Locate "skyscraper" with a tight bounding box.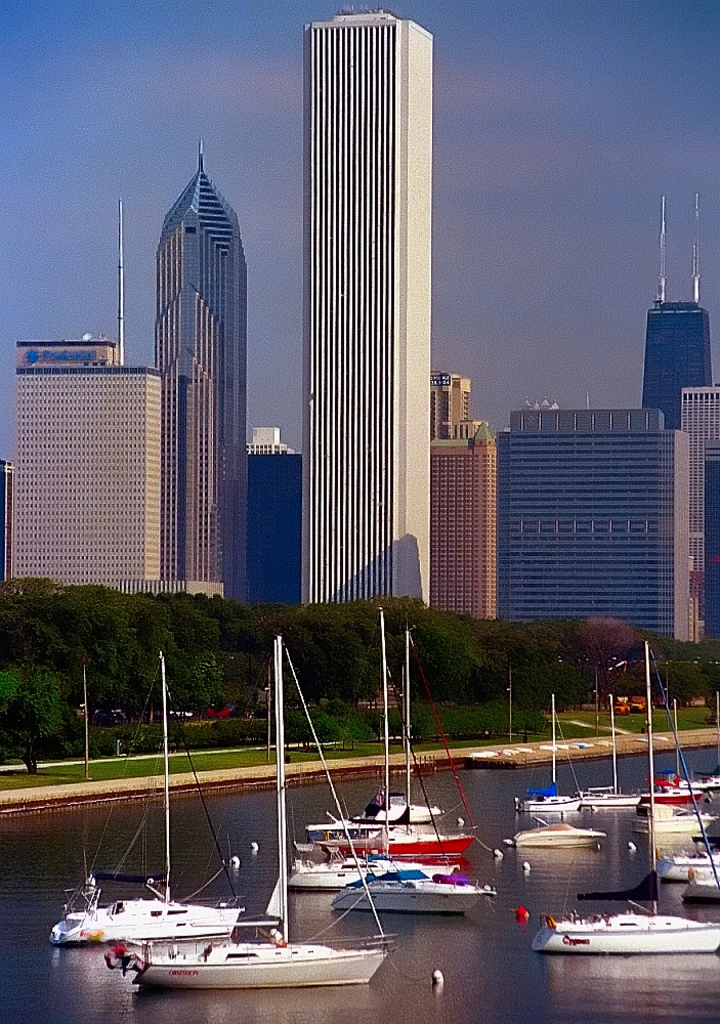
(x1=431, y1=369, x2=499, y2=618).
